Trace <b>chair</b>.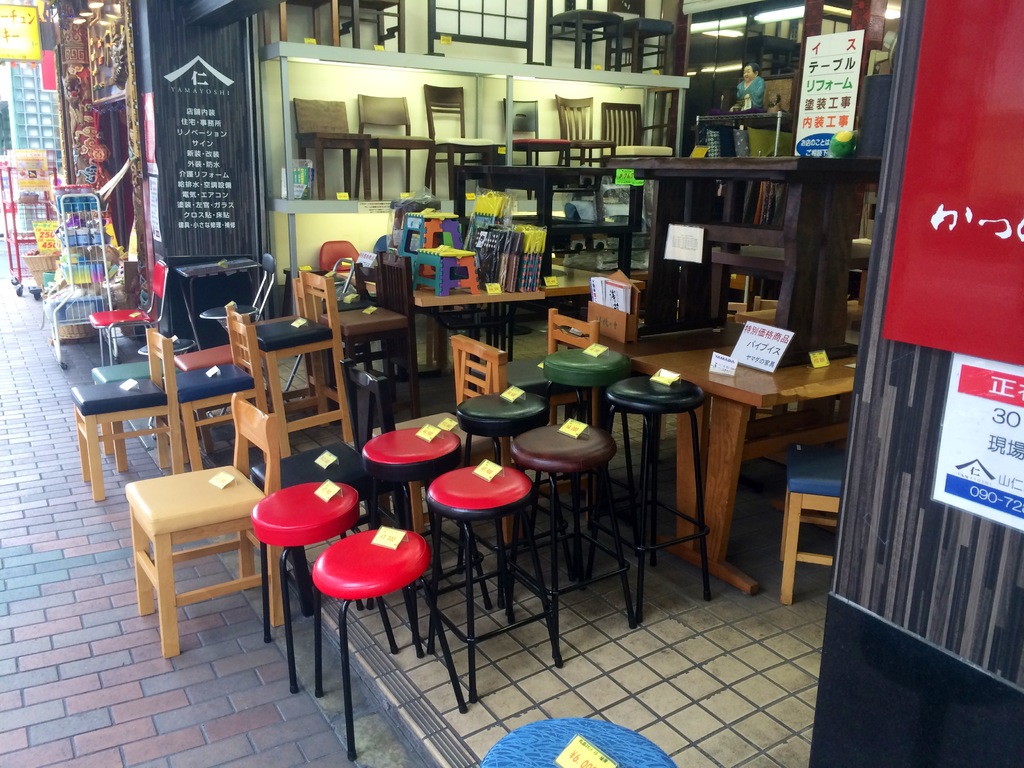
Traced to {"left": 250, "top": 274, "right": 358, "bottom": 459}.
